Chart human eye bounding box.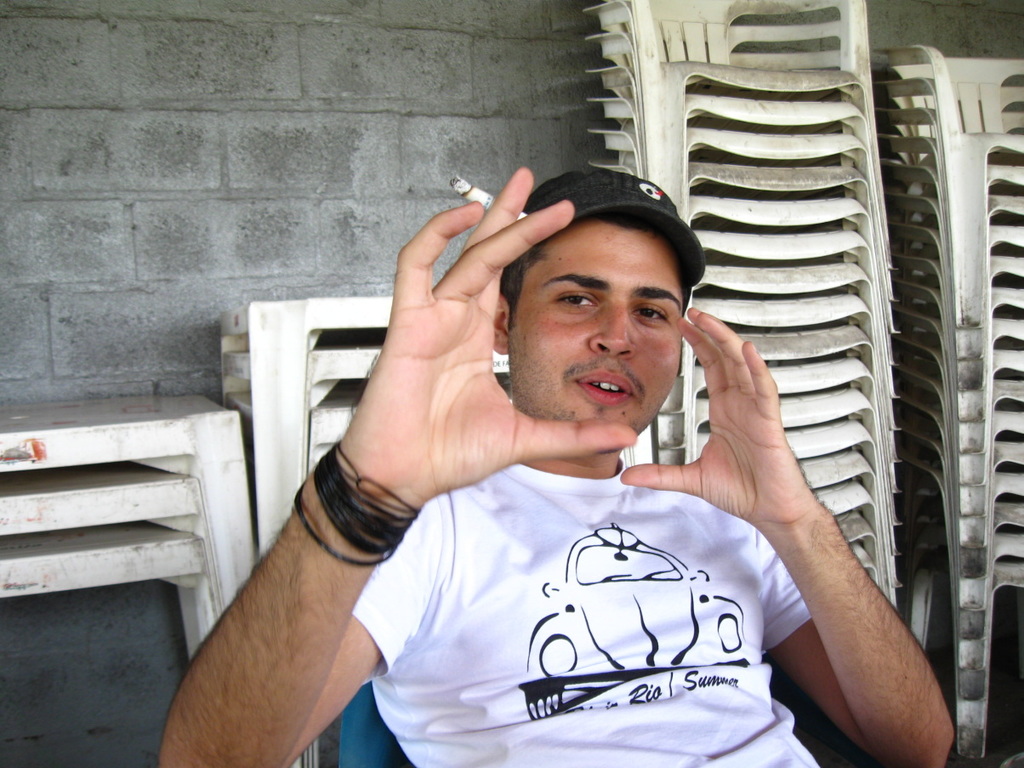
Charted: bbox=[553, 293, 598, 312].
